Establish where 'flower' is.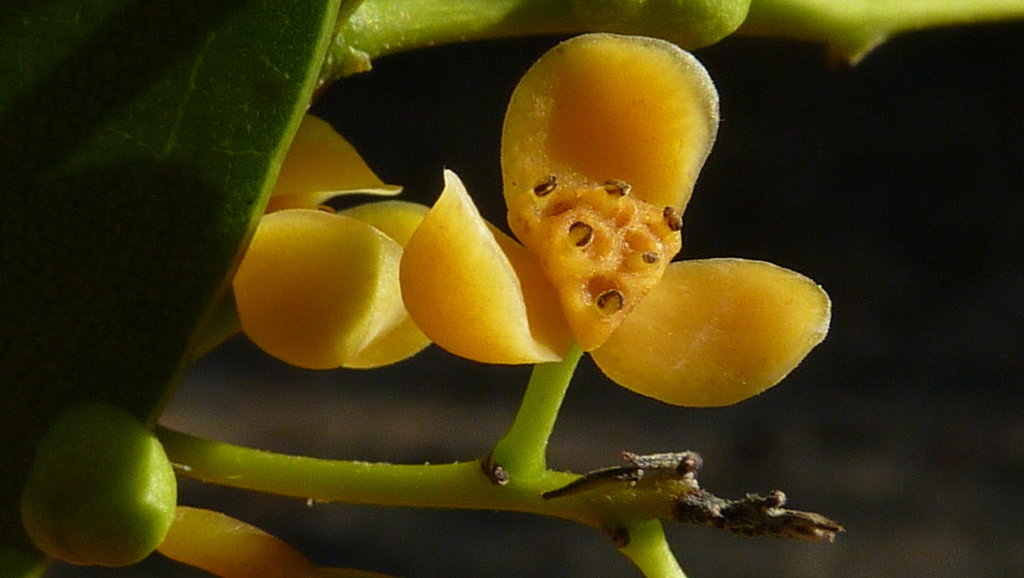
Established at bbox=(236, 31, 846, 478).
